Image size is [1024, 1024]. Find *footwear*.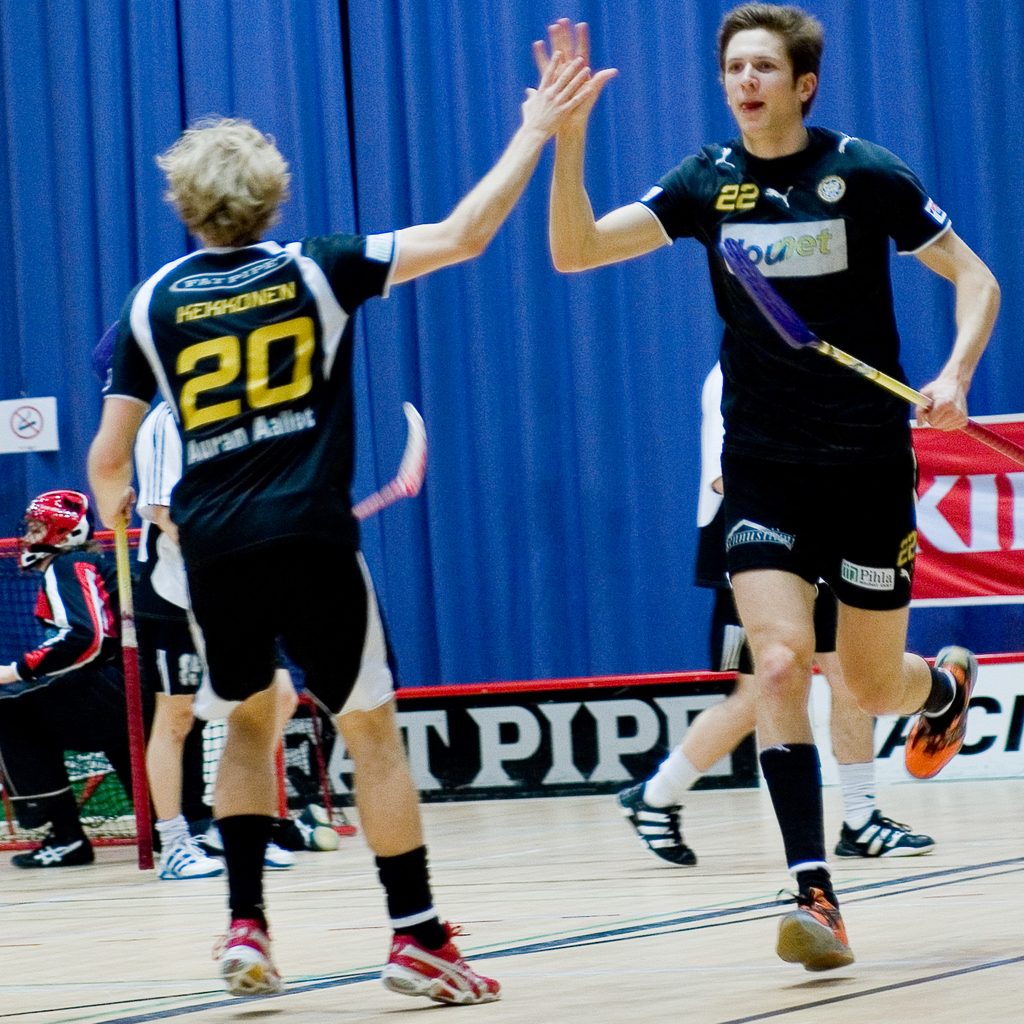
box(202, 910, 278, 993).
